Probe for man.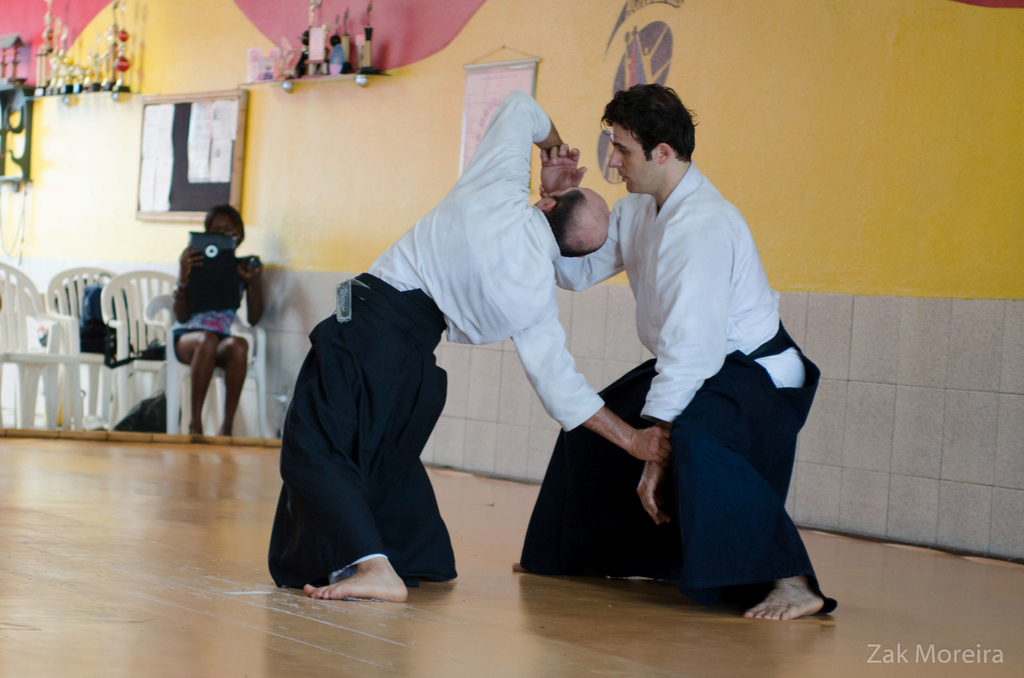
Probe result: 266/90/669/602.
